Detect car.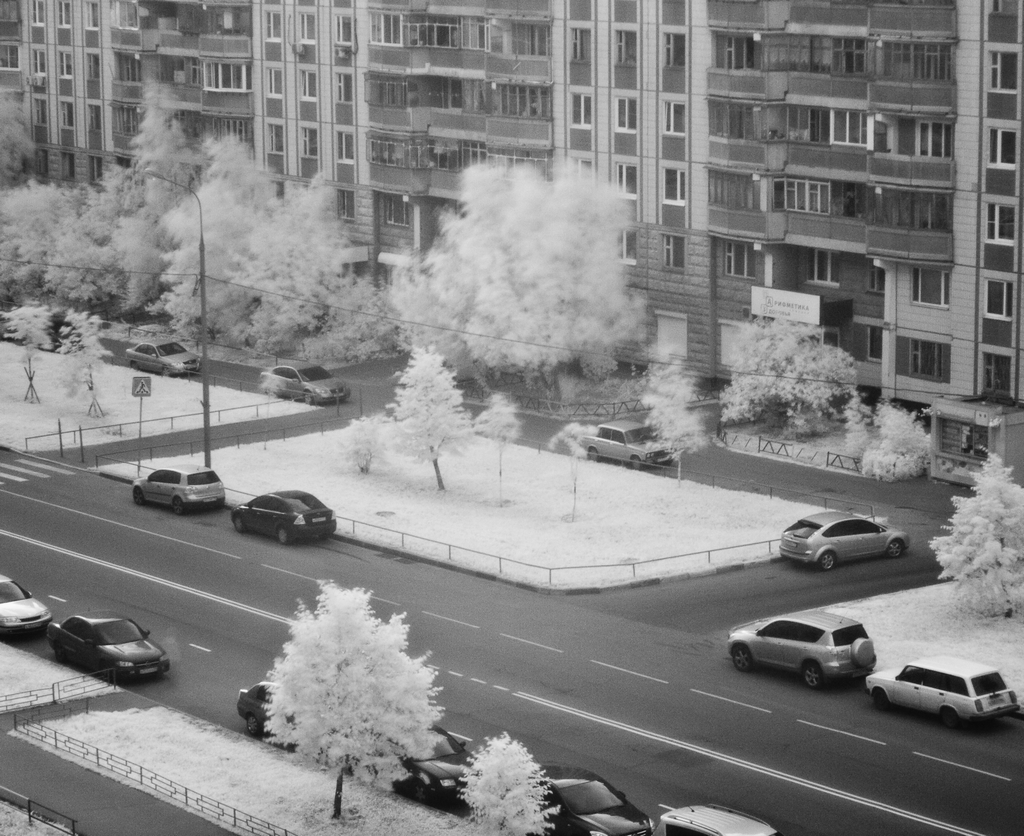
Detected at crop(788, 516, 902, 571).
